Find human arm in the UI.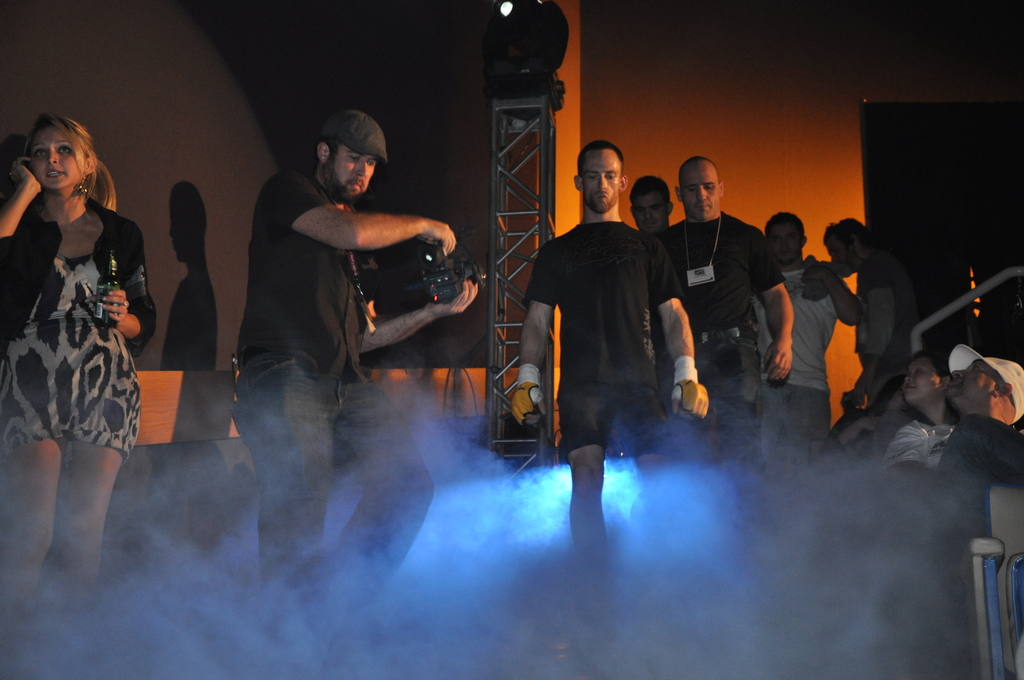
UI element at x1=644 y1=233 x2=708 y2=418.
